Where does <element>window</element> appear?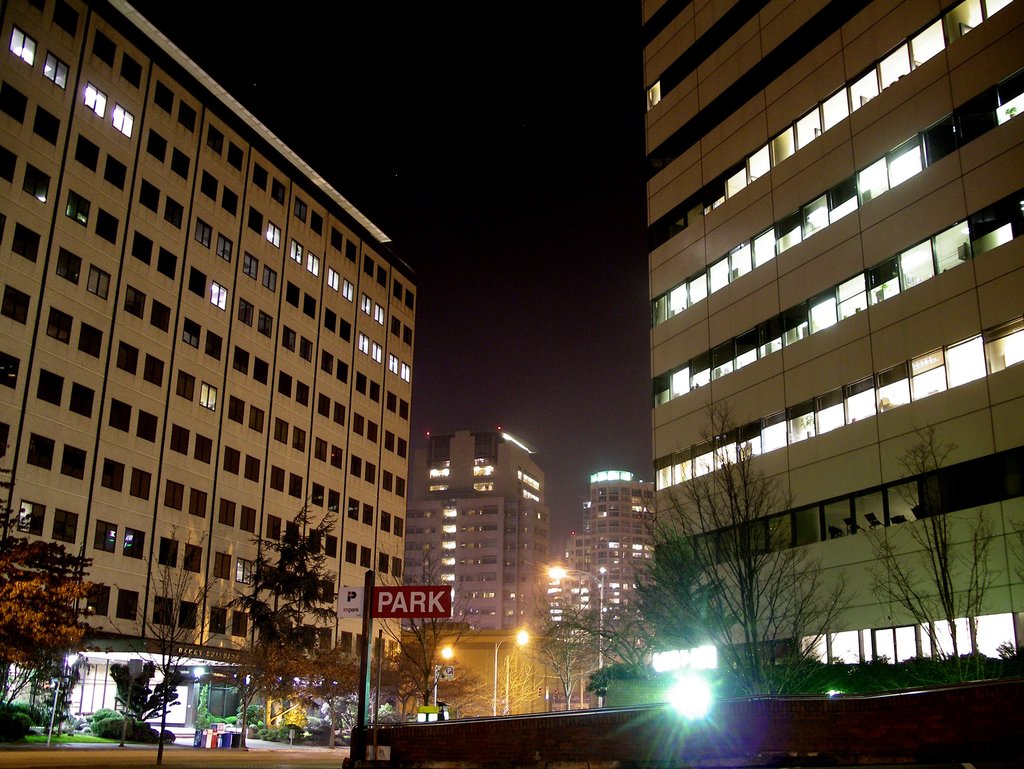
Appears at rect(322, 308, 339, 337).
